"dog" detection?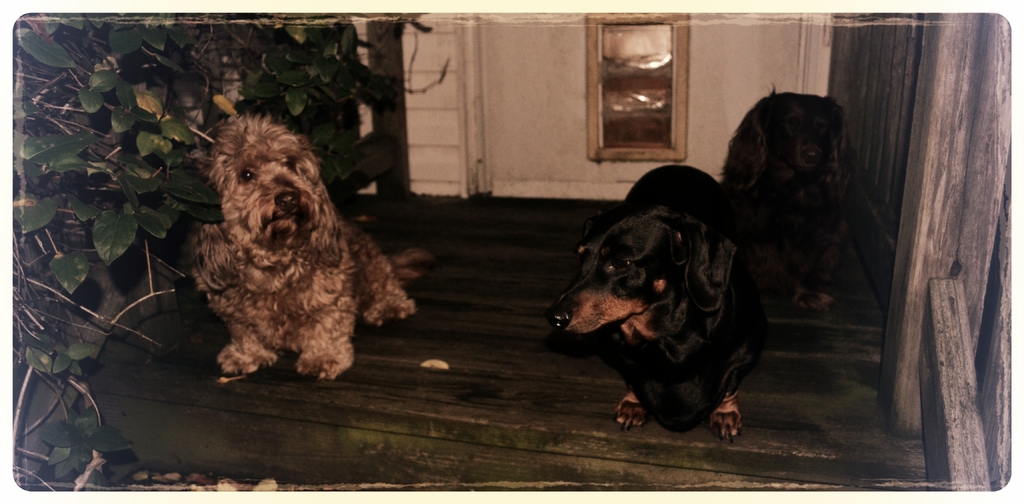
714 90 858 315
